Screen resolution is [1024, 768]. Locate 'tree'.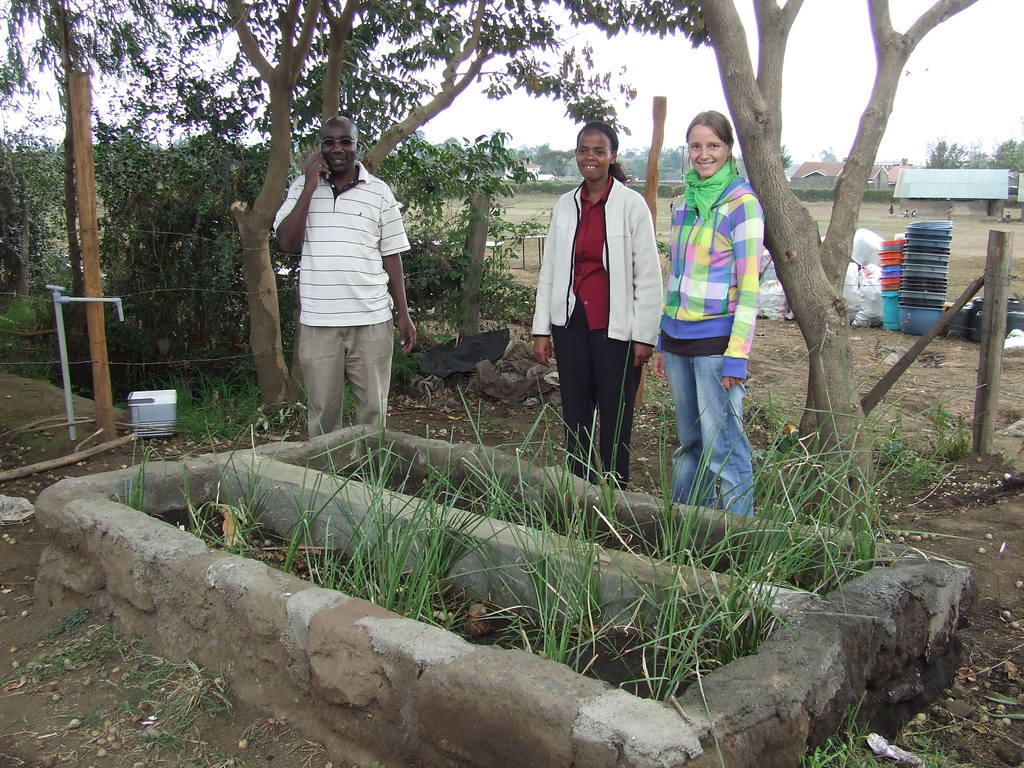
detection(0, 0, 893, 526).
